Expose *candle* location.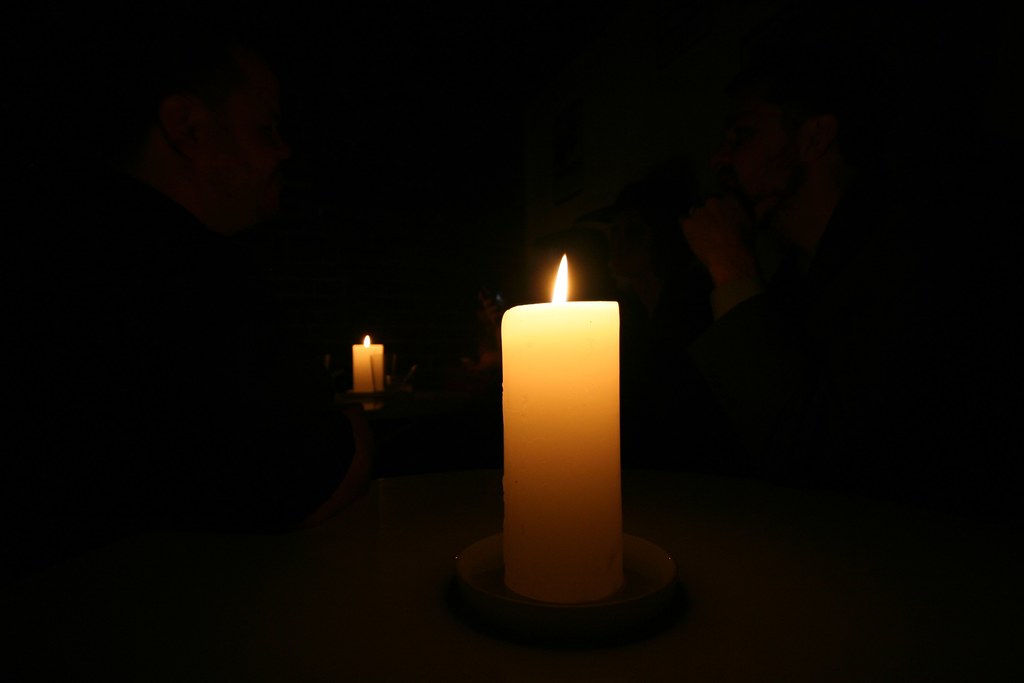
Exposed at [left=352, top=334, right=387, bottom=406].
